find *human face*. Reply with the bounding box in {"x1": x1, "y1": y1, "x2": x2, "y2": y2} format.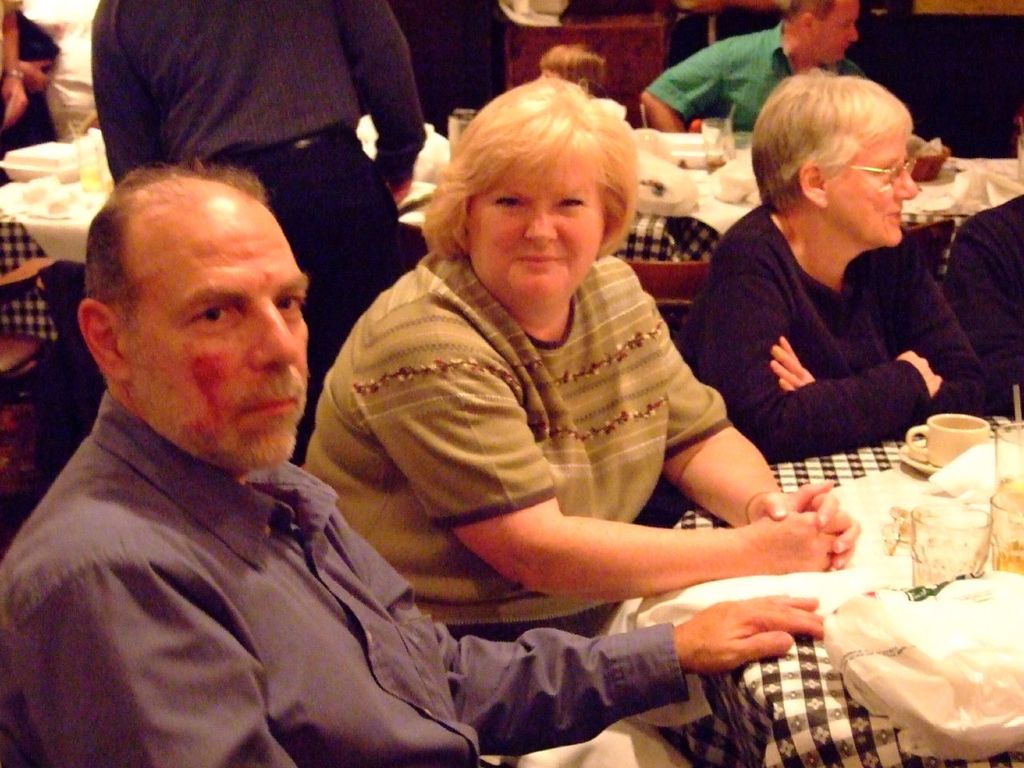
{"x1": 824, "y1": 118, "x2": 916, "y2": 244}.
